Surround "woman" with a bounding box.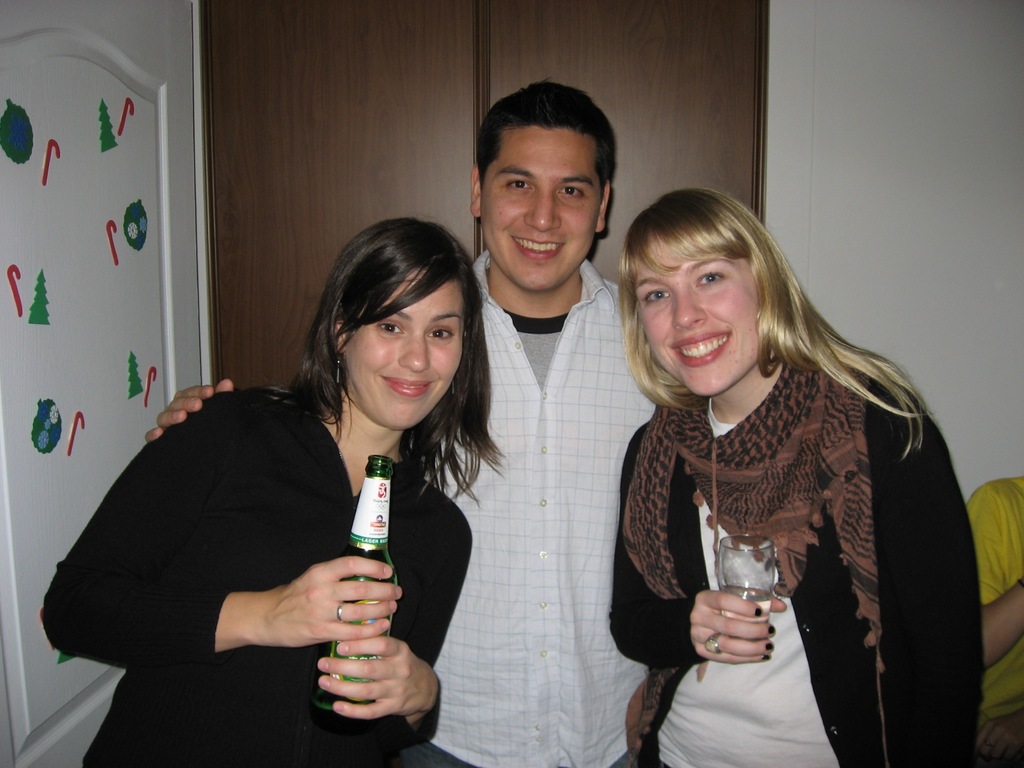
bbox=[38, 210, 502, 767].
